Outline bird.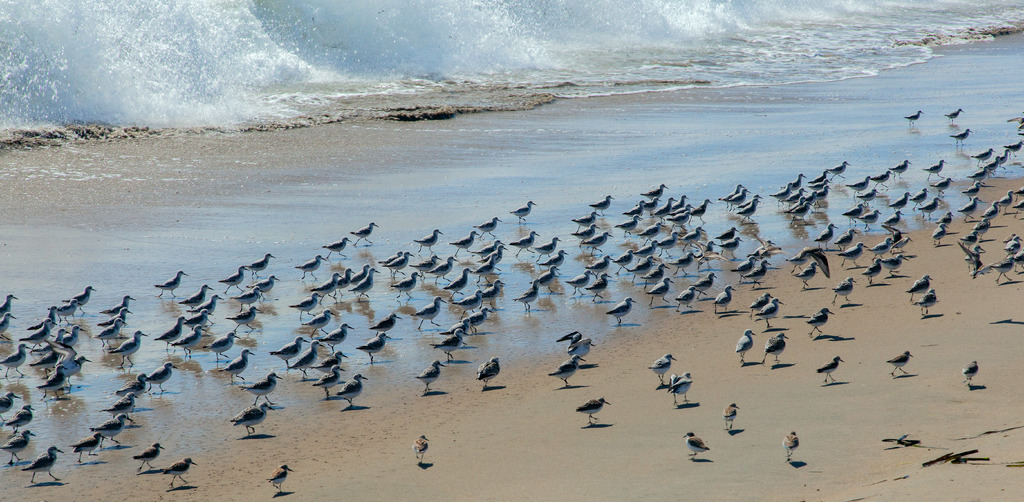
Outline: rect(631, 252, 661, 278).
